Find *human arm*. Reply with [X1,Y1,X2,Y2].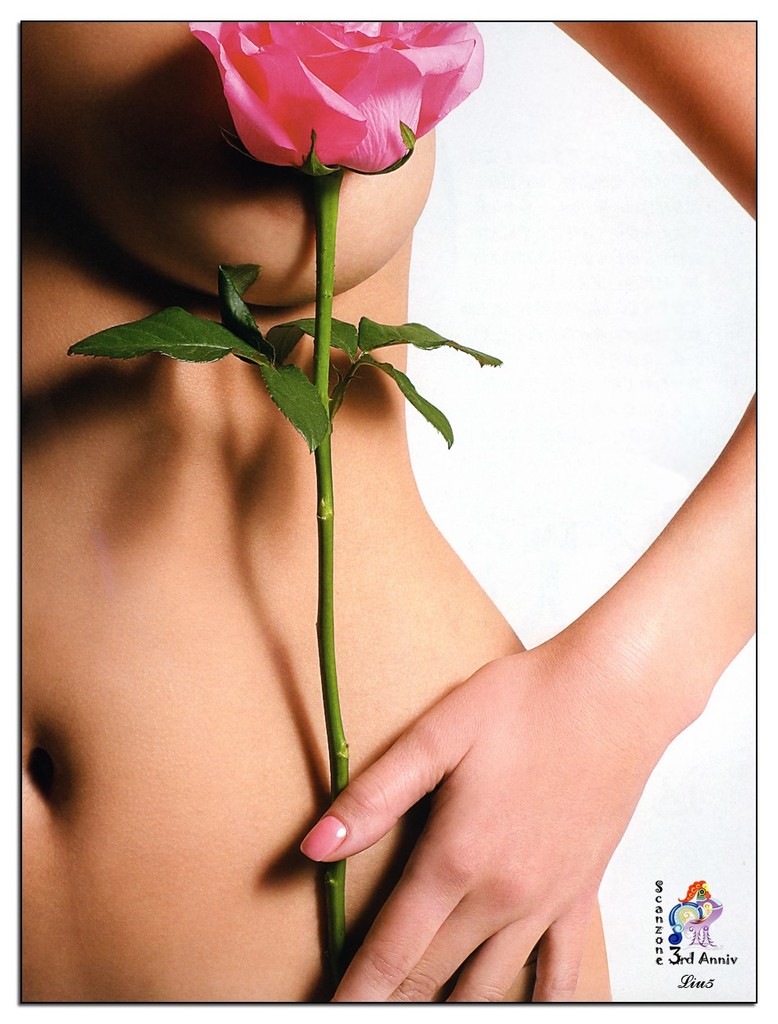
[295,10,753,999].
